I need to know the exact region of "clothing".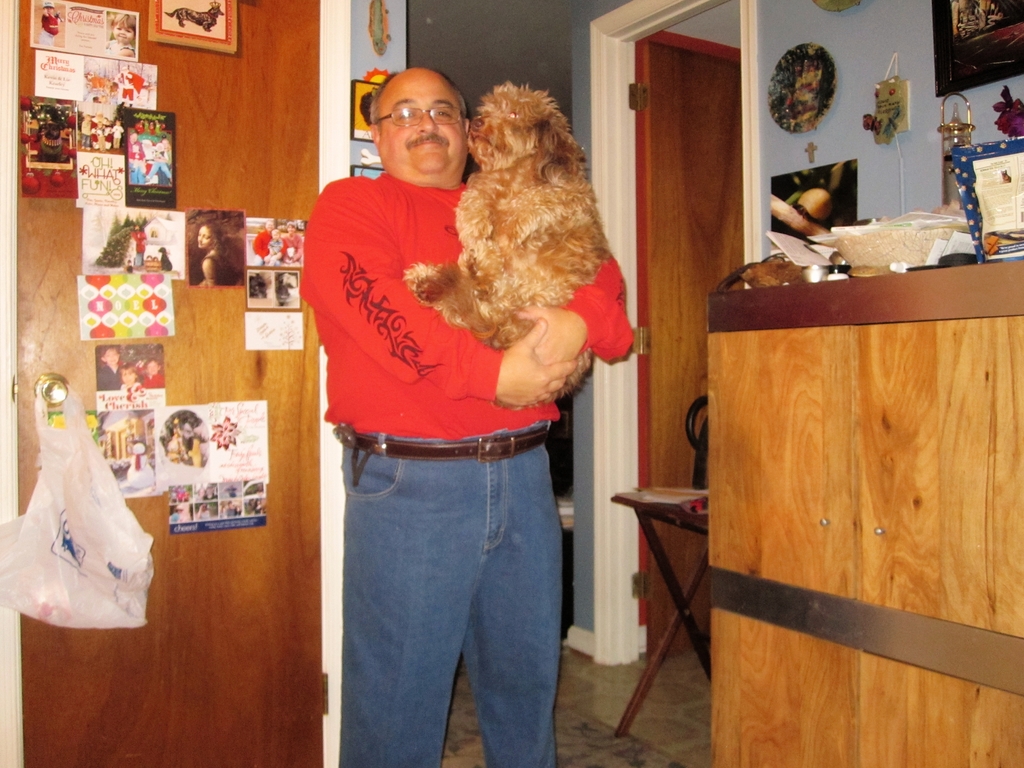
Region: bbox=(199, 511, 210, 520).
